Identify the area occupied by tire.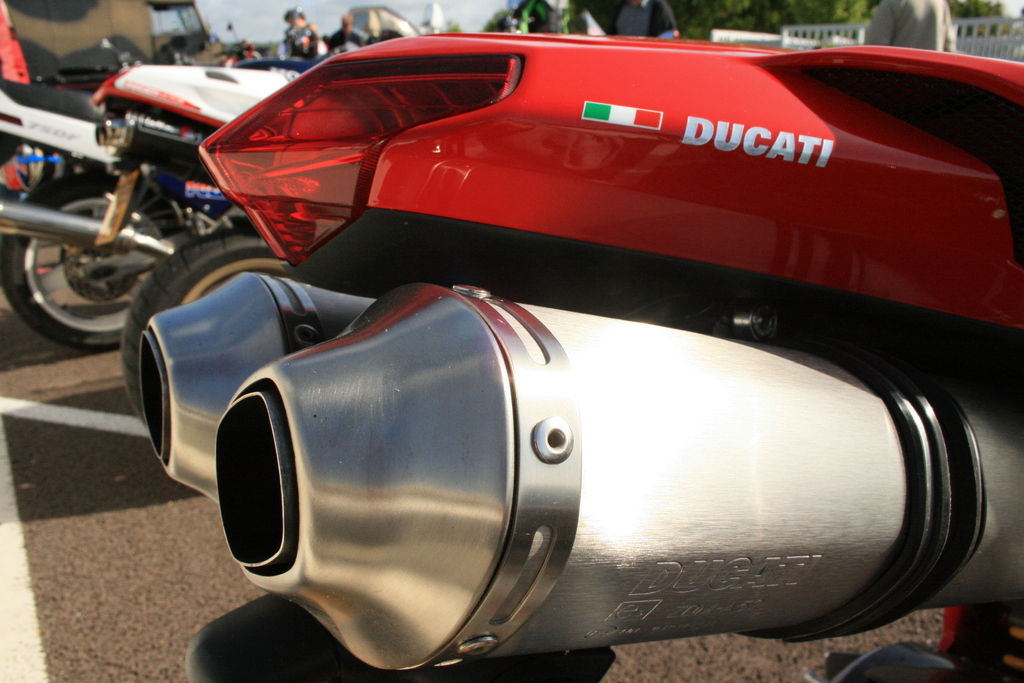
Area: box=[10, 181, 177, 350].
